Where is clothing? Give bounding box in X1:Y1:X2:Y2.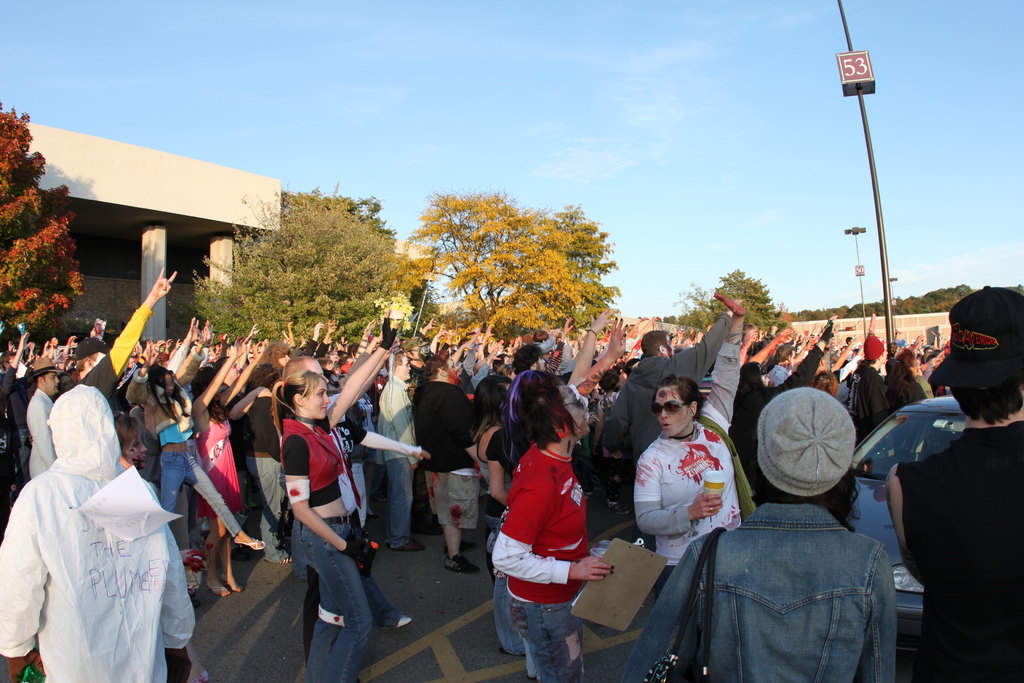
194:411:239:515.
